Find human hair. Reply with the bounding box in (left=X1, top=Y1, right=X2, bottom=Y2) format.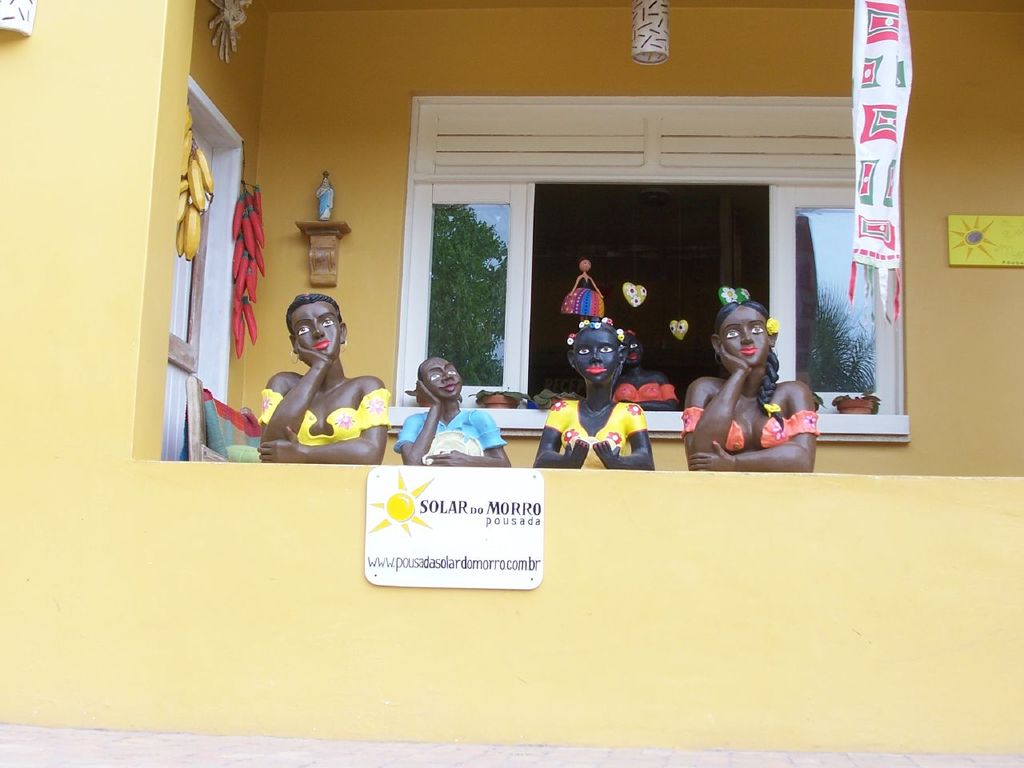
(left=713, top=297, right=781, bottom=437).
